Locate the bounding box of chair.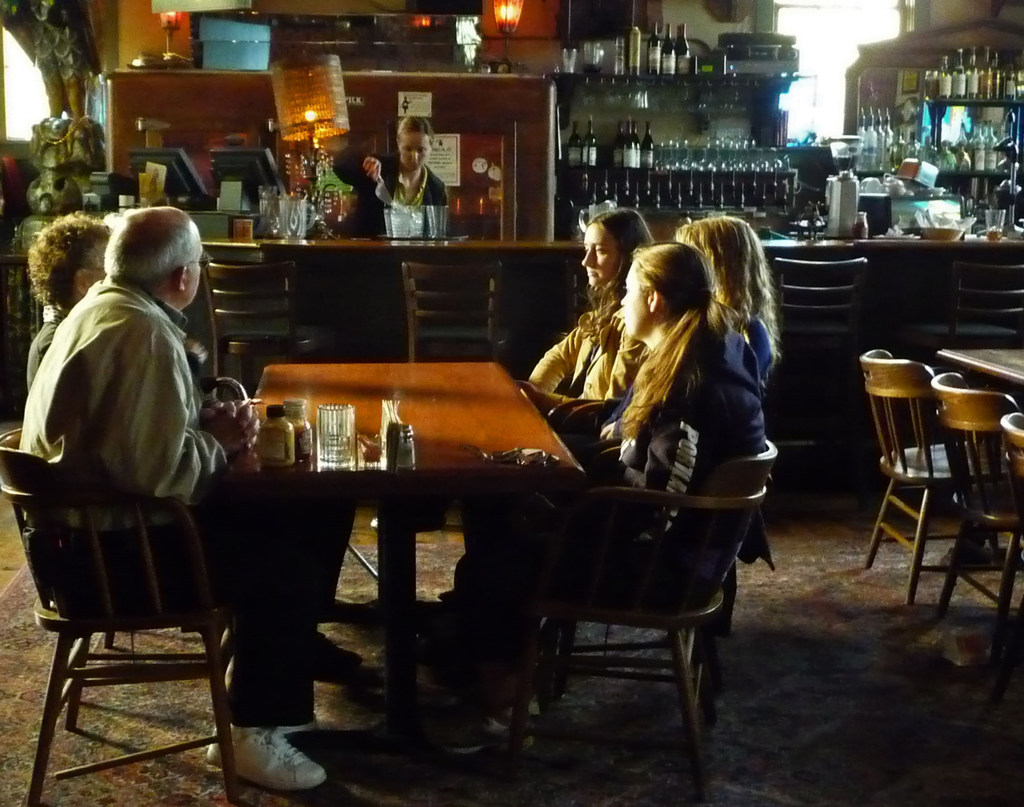
Bounding box: crop(863, 344, 1022, 602).
